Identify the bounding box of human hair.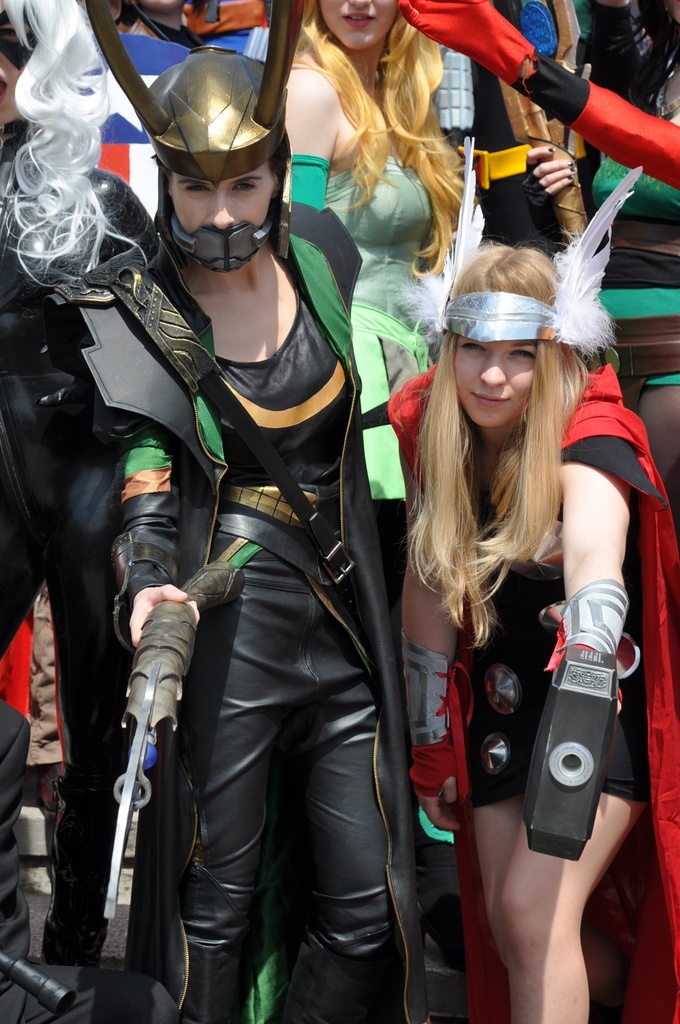
box=[409, 244, 612, 650].
